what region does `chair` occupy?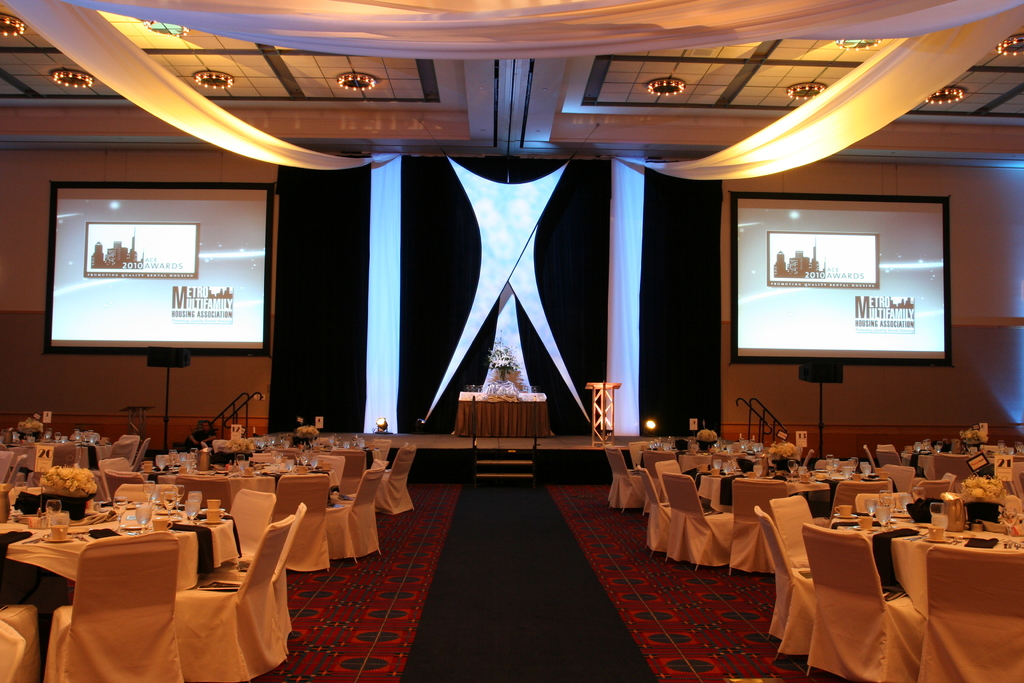
[106, 468, 147, 502].
